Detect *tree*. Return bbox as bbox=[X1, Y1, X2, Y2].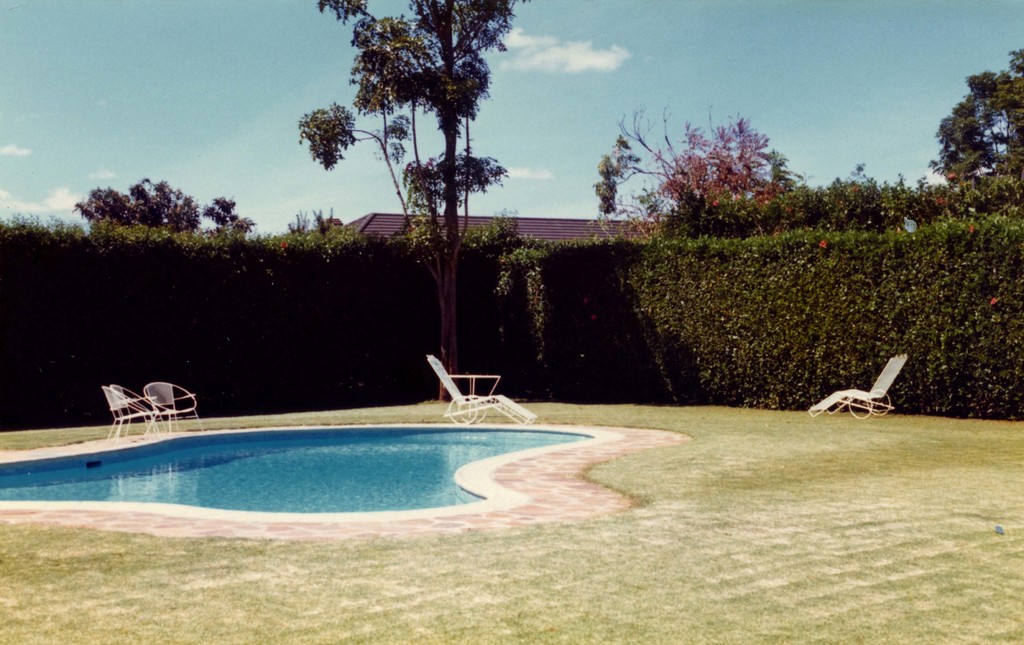
bbox=[322, 37, 537, 381].
